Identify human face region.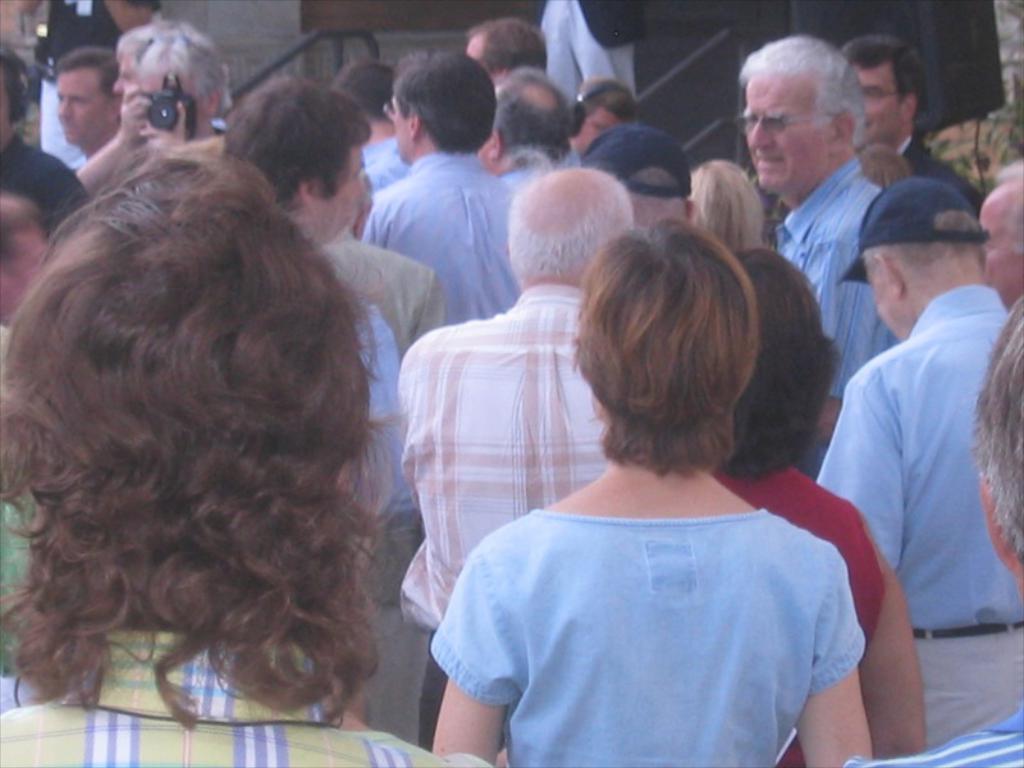
Region: BBox(742, 70, 835, 196).
